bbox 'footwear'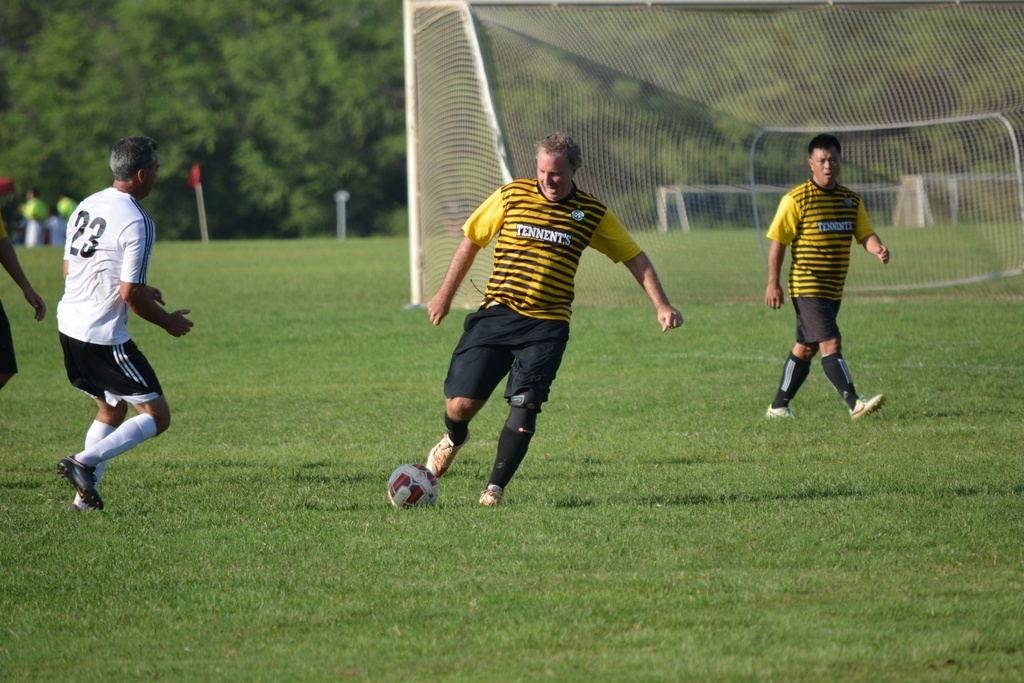
l=851, t=394, r=888, b=418
